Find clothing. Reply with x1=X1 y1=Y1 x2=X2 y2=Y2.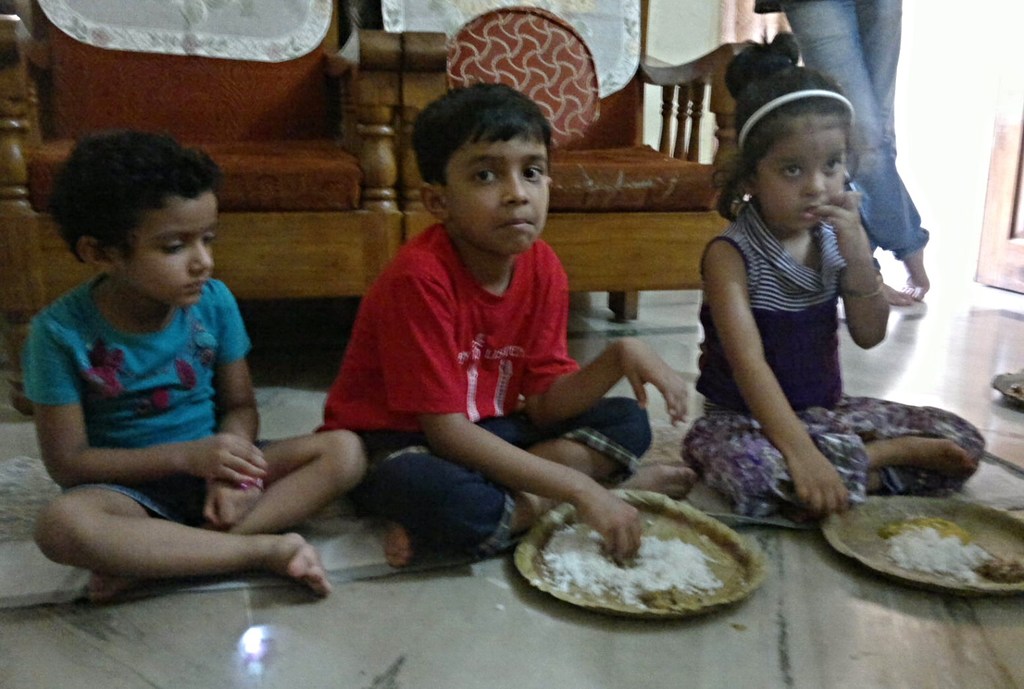
x1=684 y1=201 x2=982 y2=523.
